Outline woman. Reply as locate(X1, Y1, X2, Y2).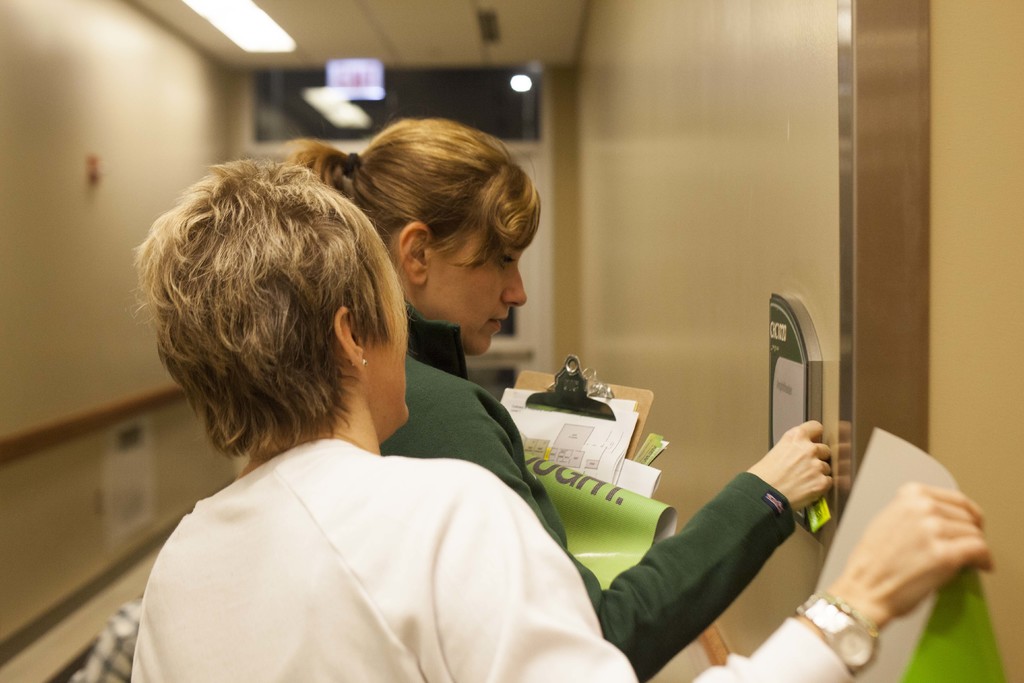
locate(125, 152, 997, 682).
